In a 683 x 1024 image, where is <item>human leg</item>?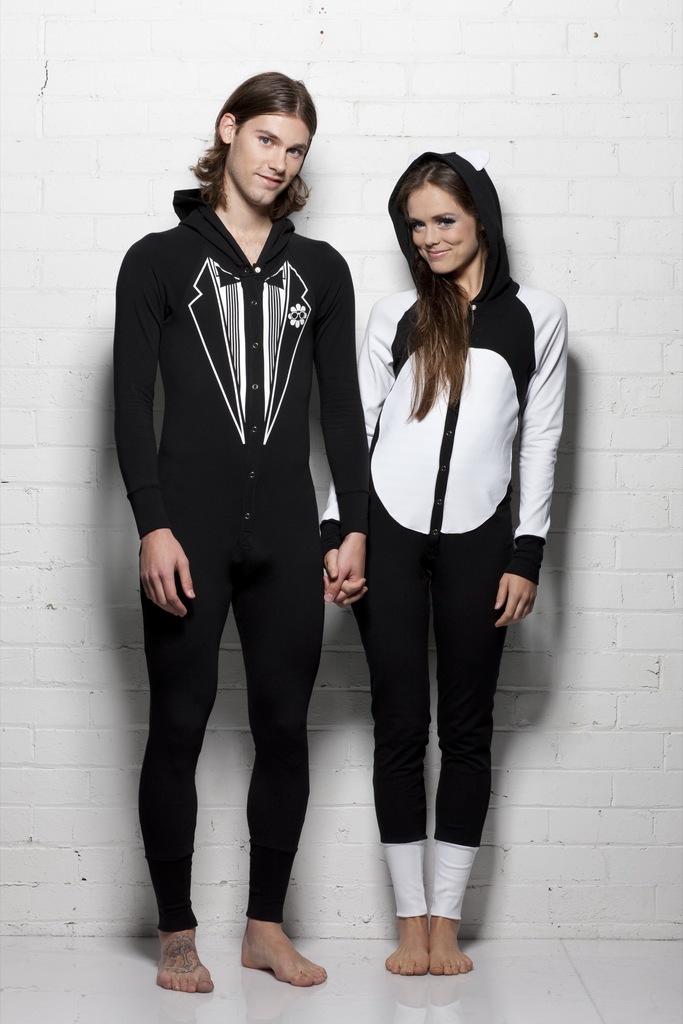
BBox(235, 570, 327, 991).
